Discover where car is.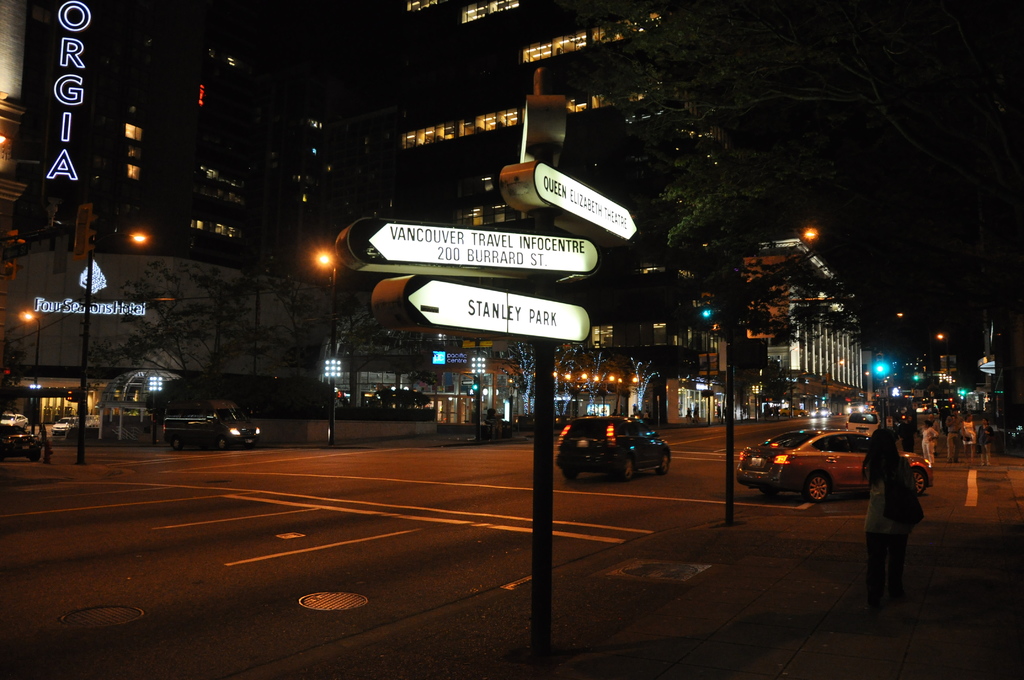
Discovered at (x1=556, y1=421, x2=670, y2=473).
